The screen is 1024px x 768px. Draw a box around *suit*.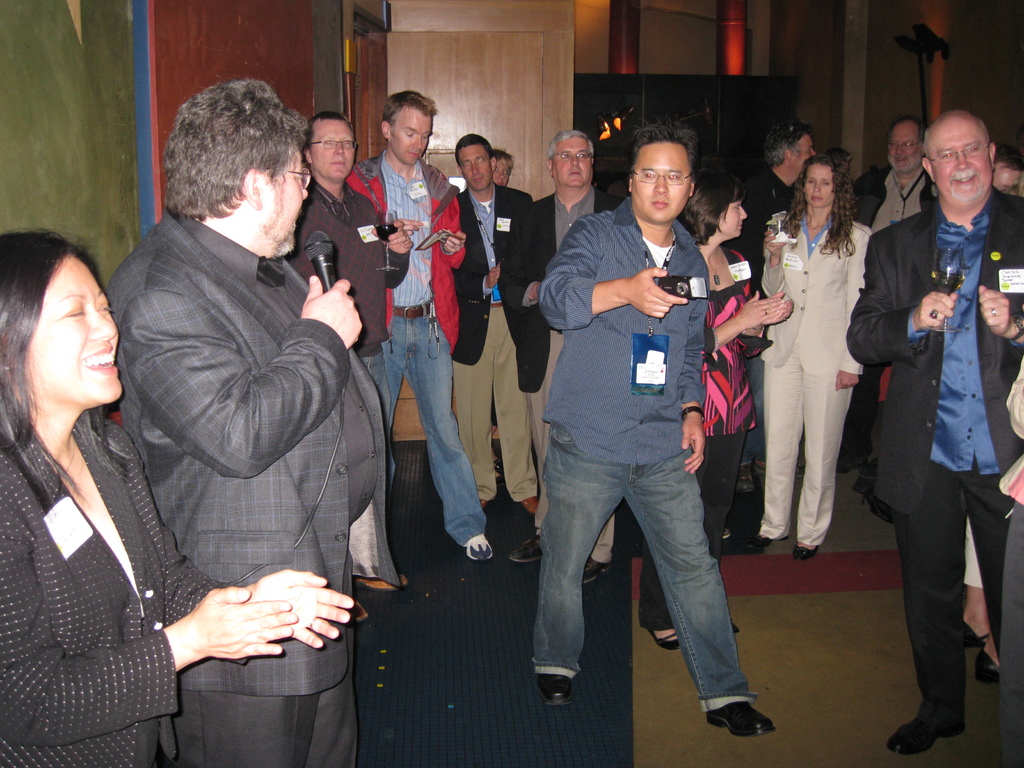
x1=93, y1=131, x2=357, y2=746.
